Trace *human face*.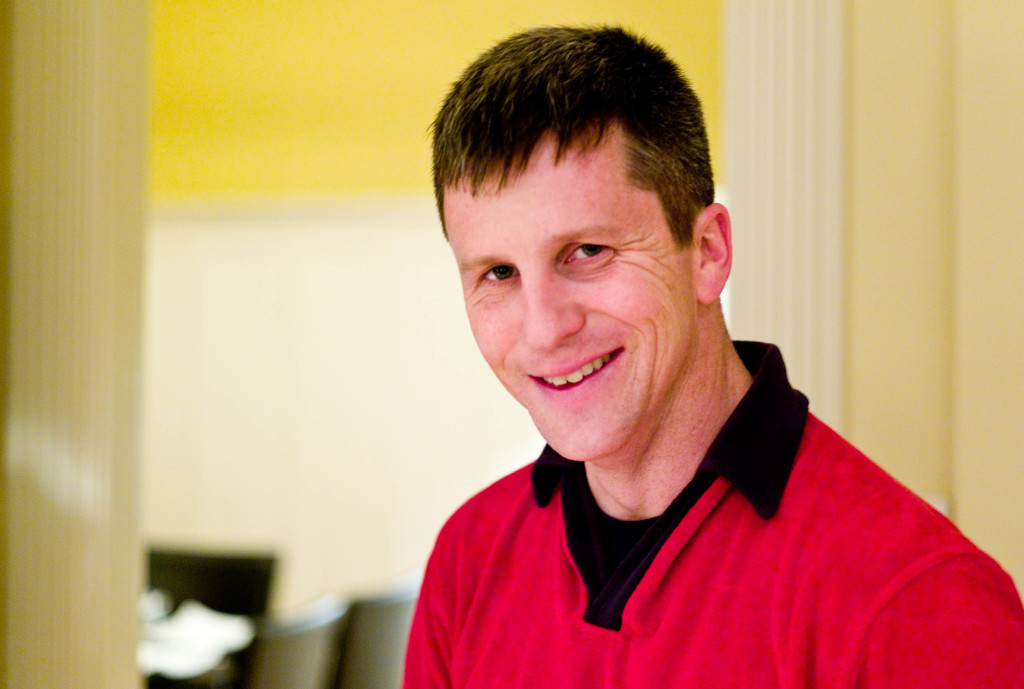
Traced to pyautogui.locateOnScreen(442, 124, 691, 470).
